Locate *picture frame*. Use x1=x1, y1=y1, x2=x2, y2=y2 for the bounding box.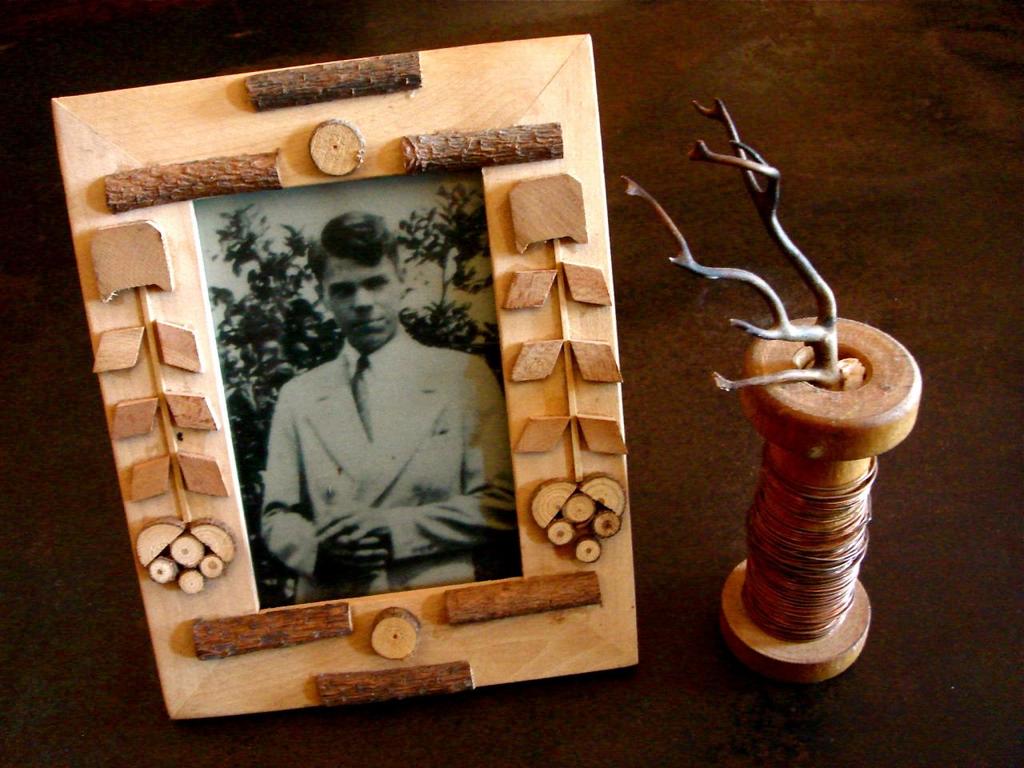
x1=50, y1=28, x2=644, y2=727.
